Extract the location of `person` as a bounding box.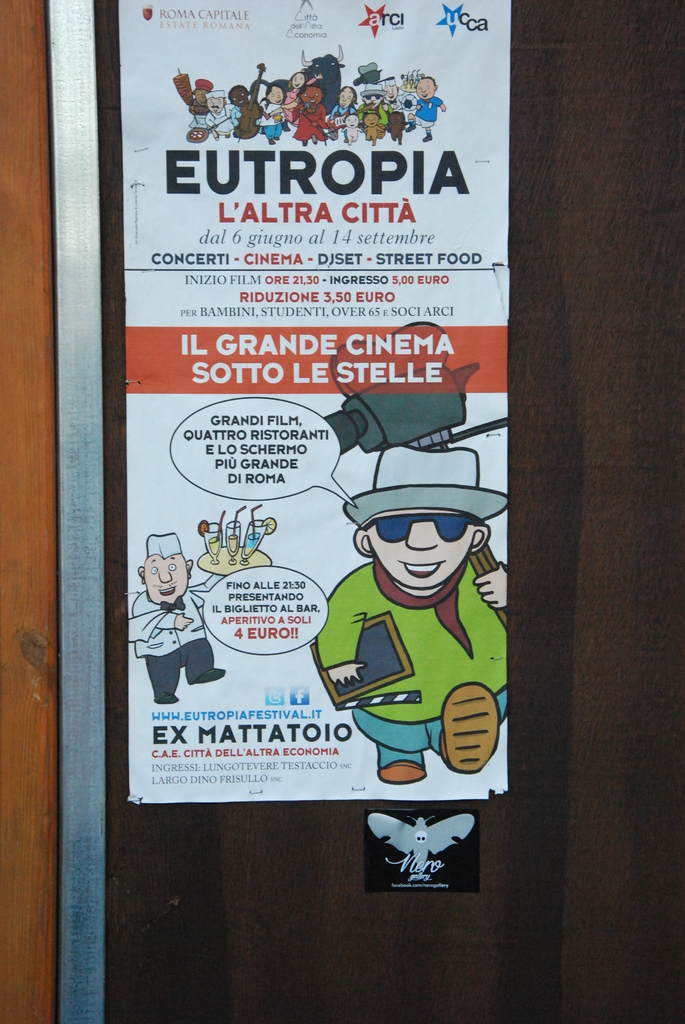
(306, 434, 503, 820).
